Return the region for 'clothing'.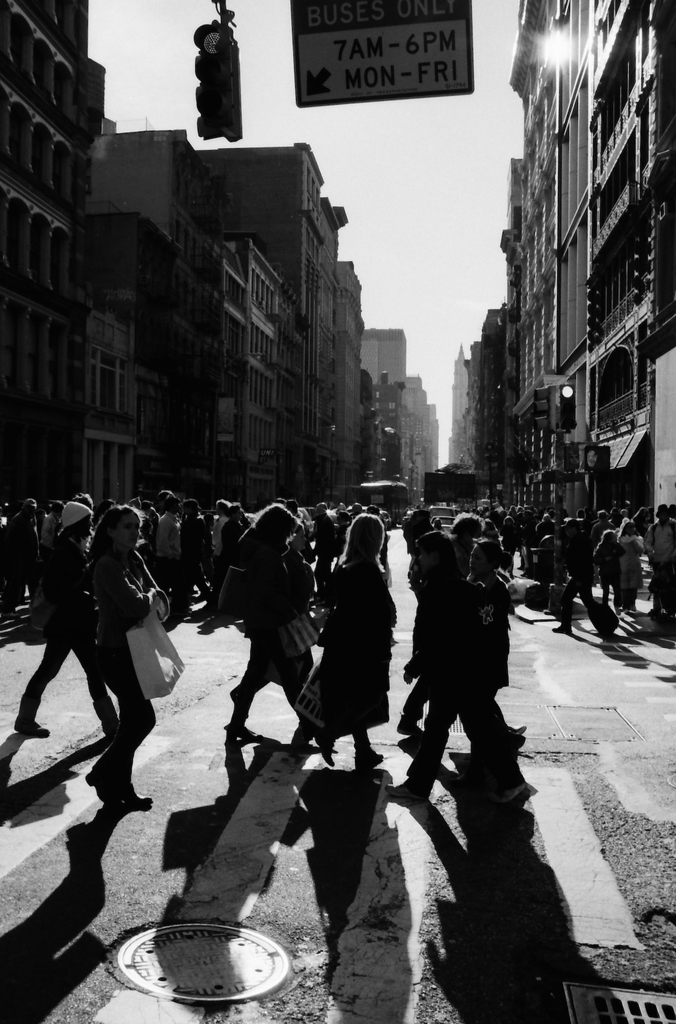
<bbox>92, 549, 159, 783</bbox>.
